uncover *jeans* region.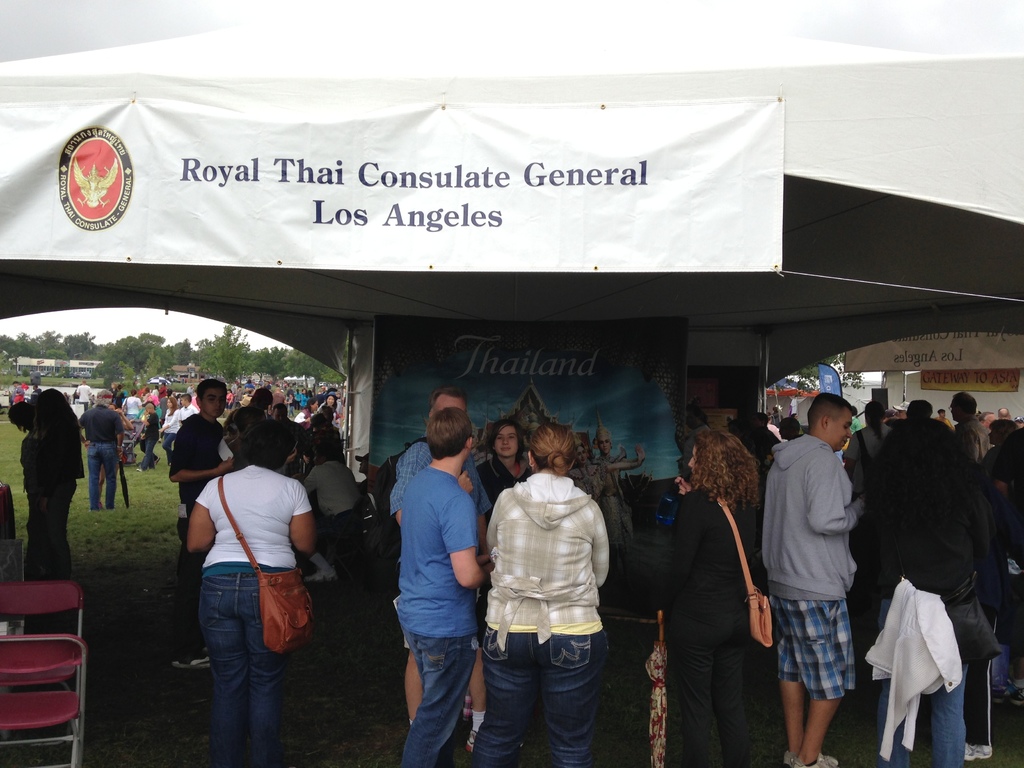
Uncovered: (left=140, top=438, right=158, bottom=471).
